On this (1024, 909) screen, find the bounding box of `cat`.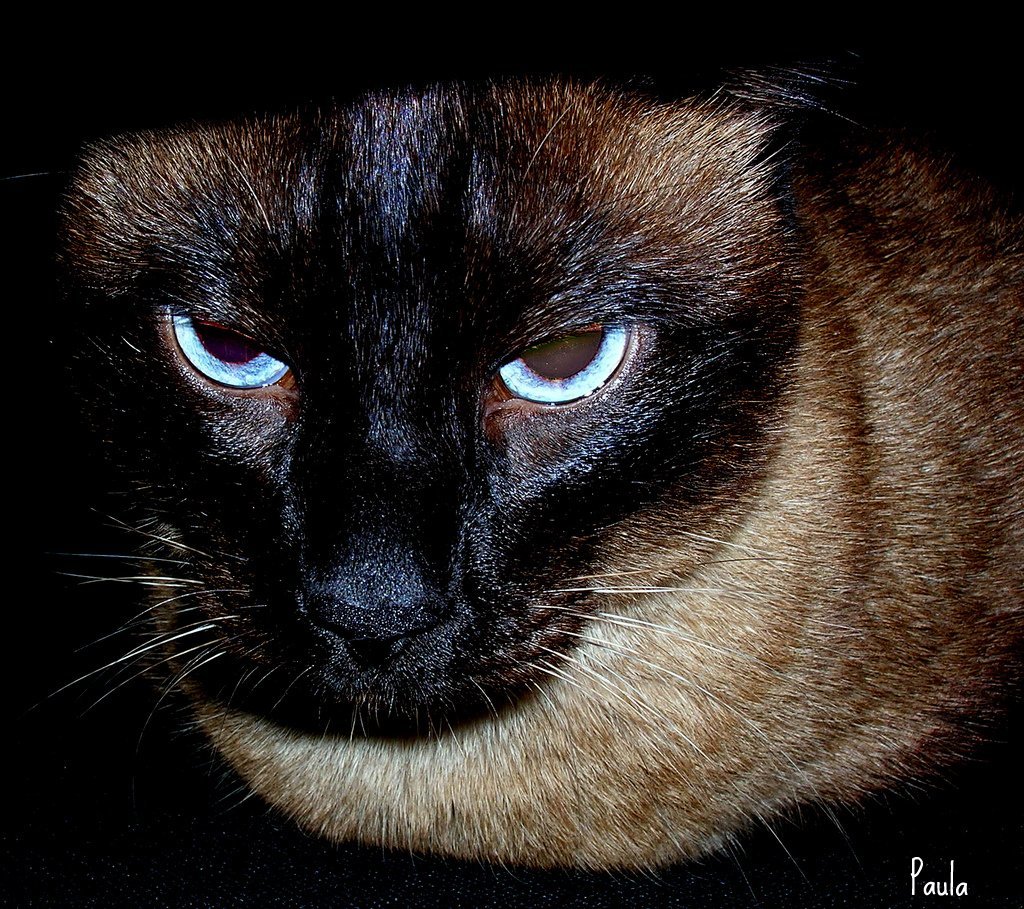
Bounding box: <bbox>18, 55, 1021, 886</bbox>.
